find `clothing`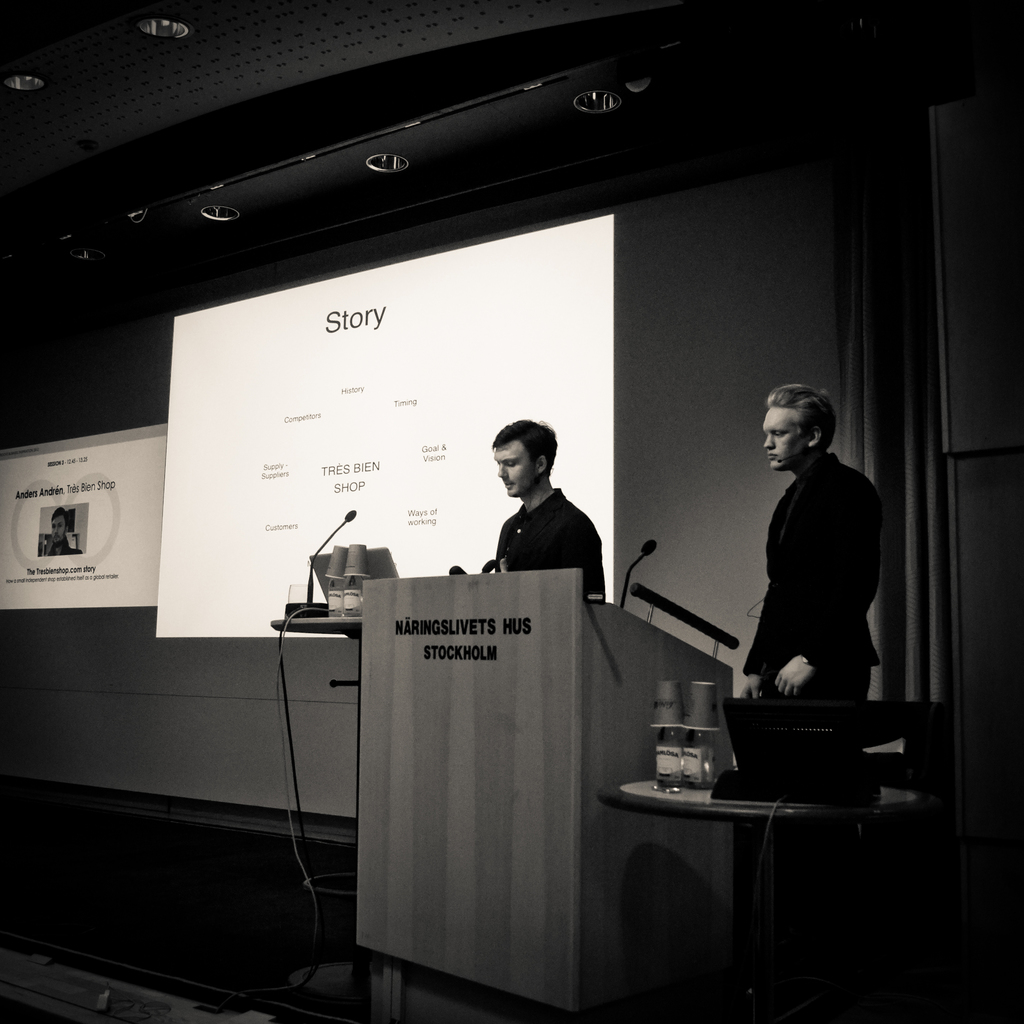
[x1=749, y1=449, x2=898, y2=711]
